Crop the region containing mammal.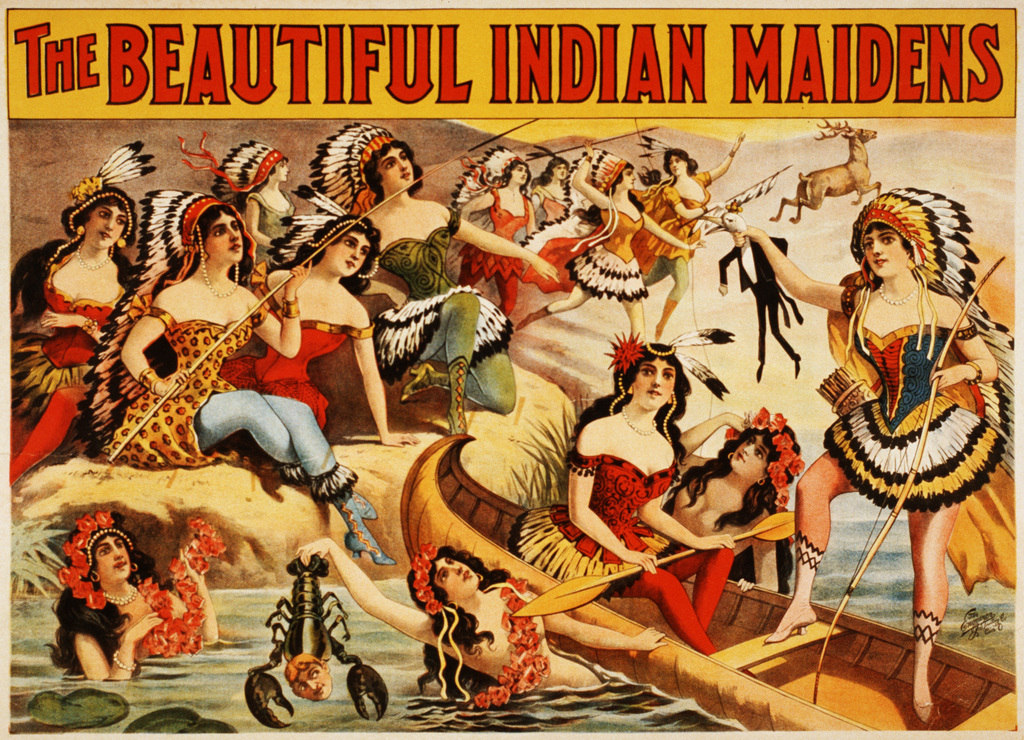
Crop region: 765, 198, 1006, 641.
